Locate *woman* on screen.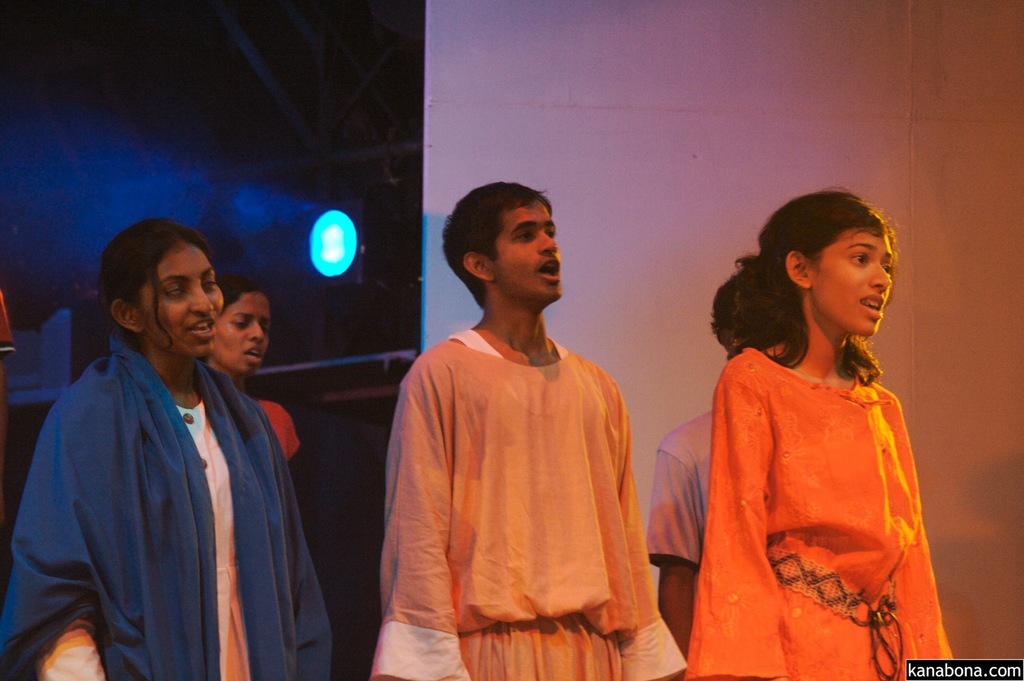
On screen at pyautogui.locateOnScreen(0, 209, 337, 680).
